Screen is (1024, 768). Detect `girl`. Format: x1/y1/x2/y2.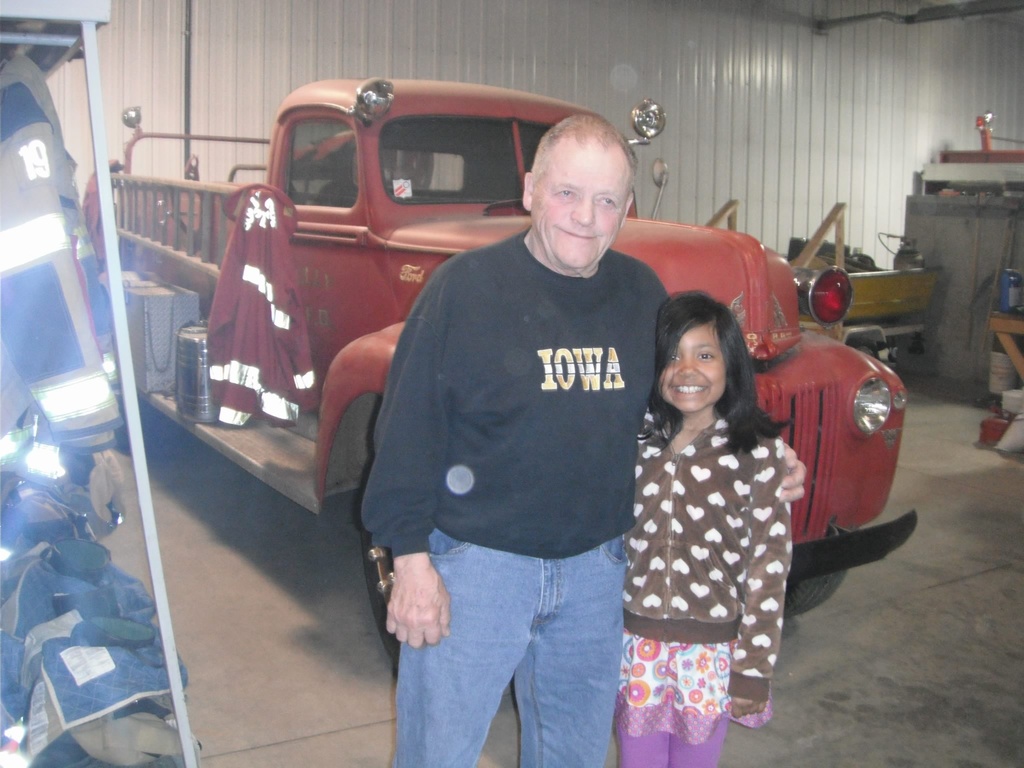
621/290/800/766.
